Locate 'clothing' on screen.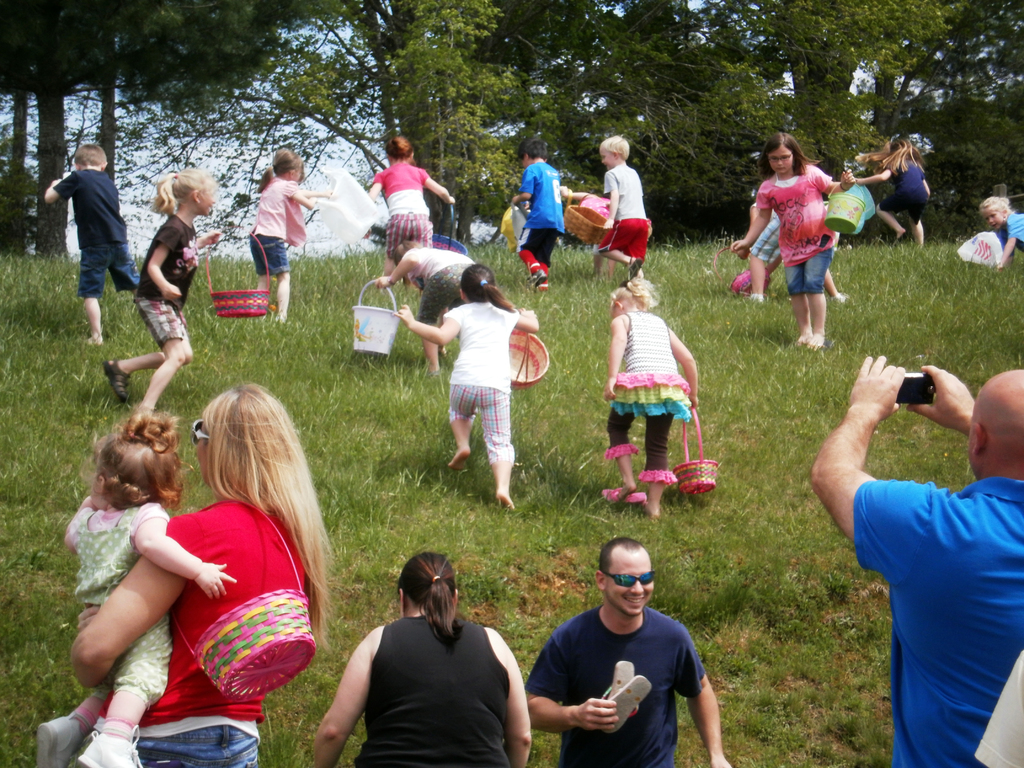
On screen at region(607, 307, 696, 479).
